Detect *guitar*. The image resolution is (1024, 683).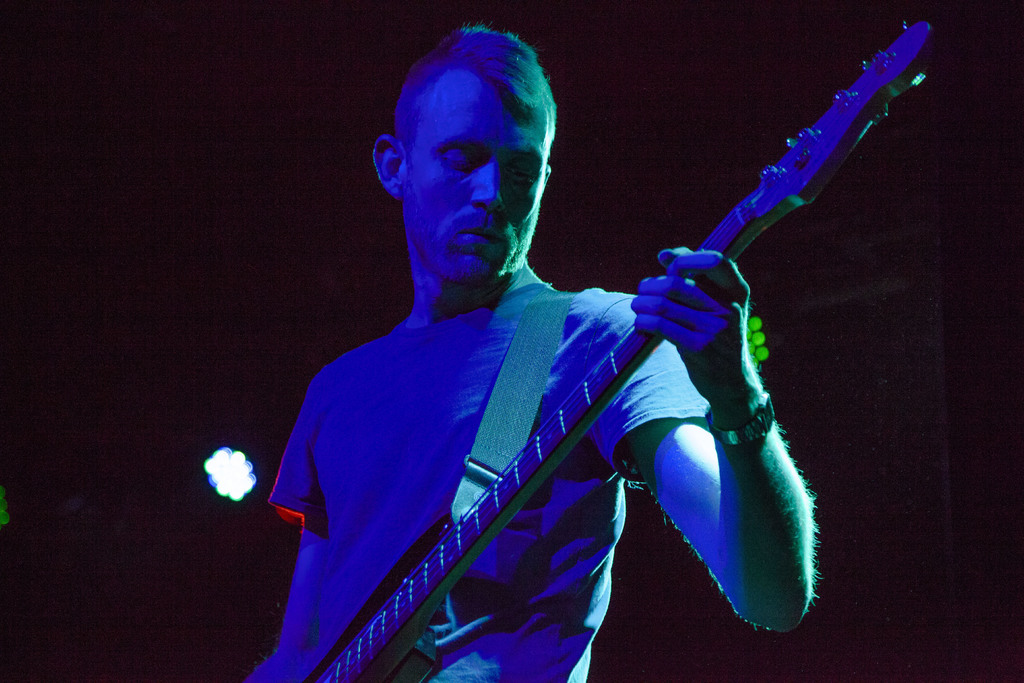
detection(287, 15, 938, 682).
